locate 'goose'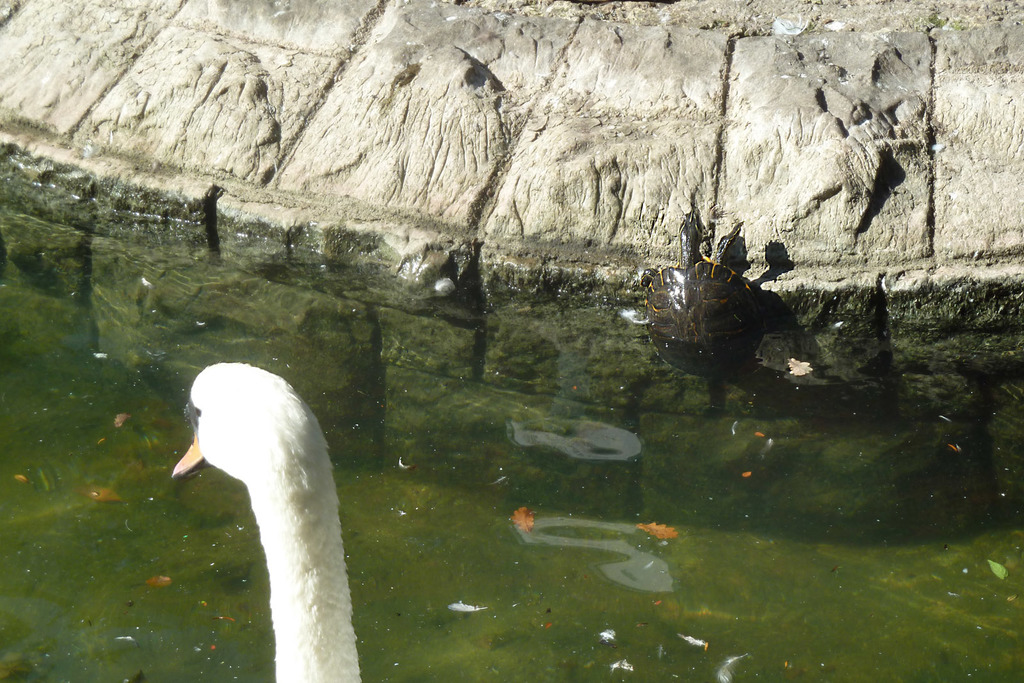
(172, 361, 360, 682)
